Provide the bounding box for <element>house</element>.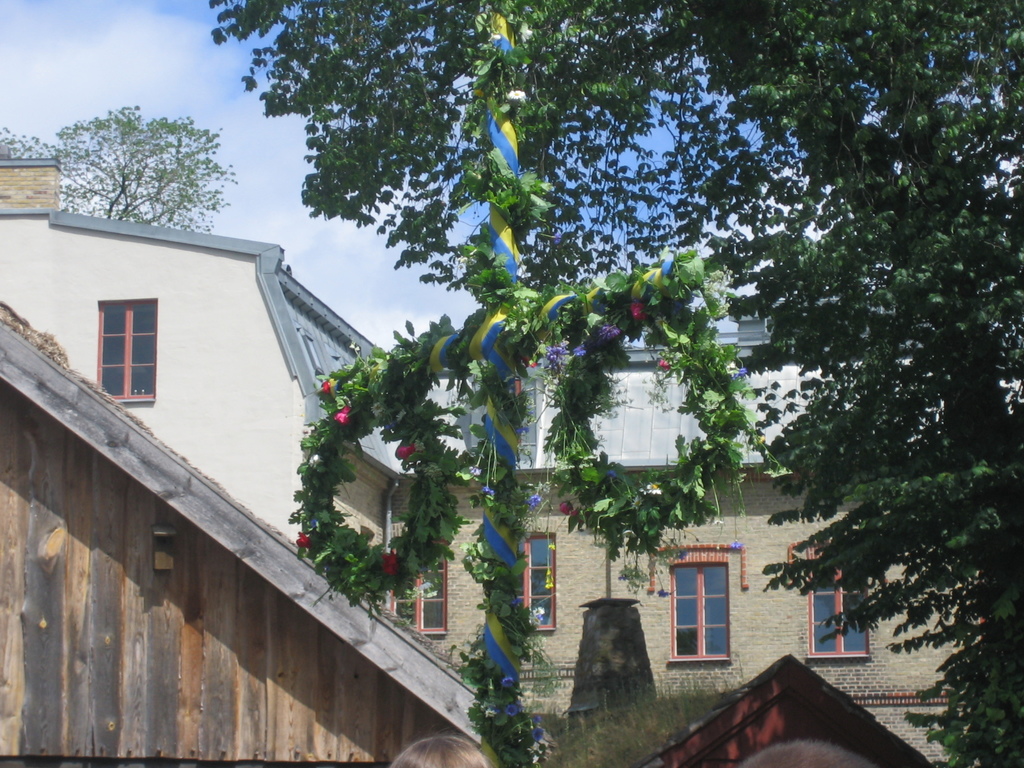
x1=0, y1=160, x2=408, y2=531.
